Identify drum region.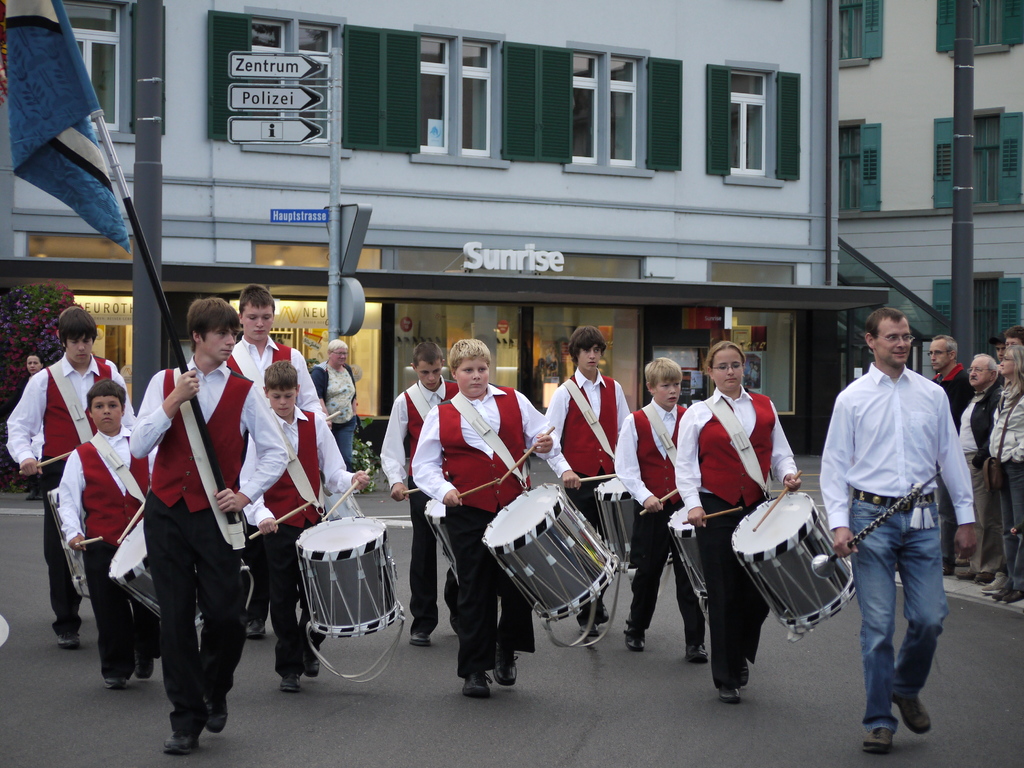
Region: 108,516,250,630.
